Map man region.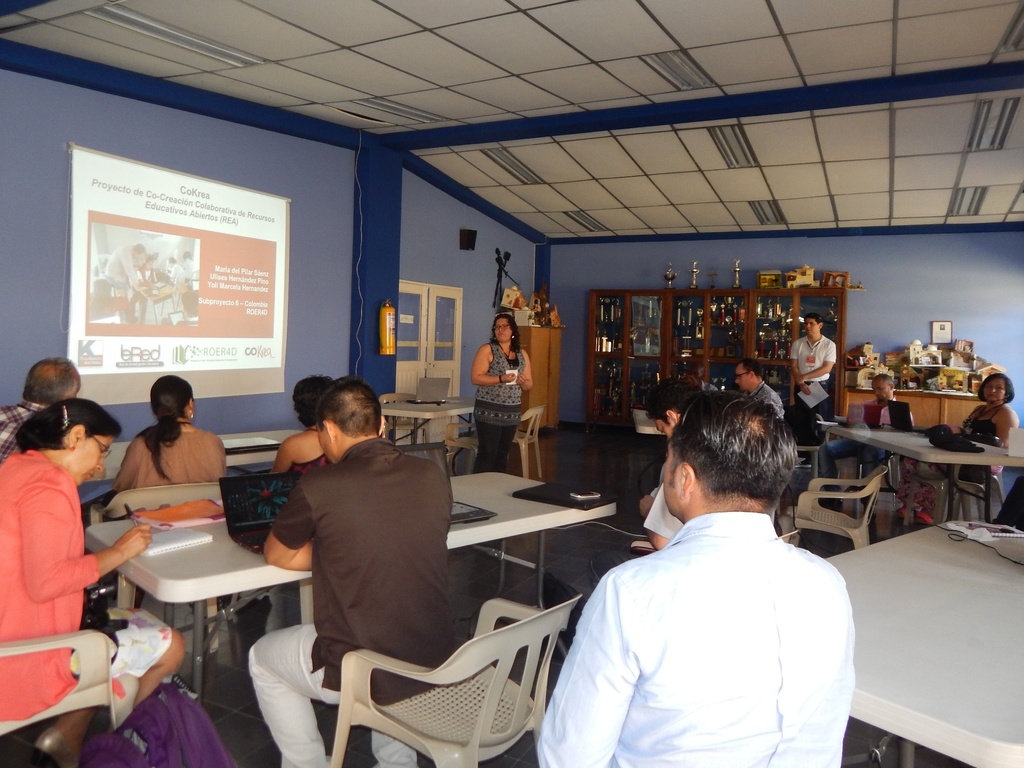
Mapped to x1=0, y1=356, x2=82, y2=468.
